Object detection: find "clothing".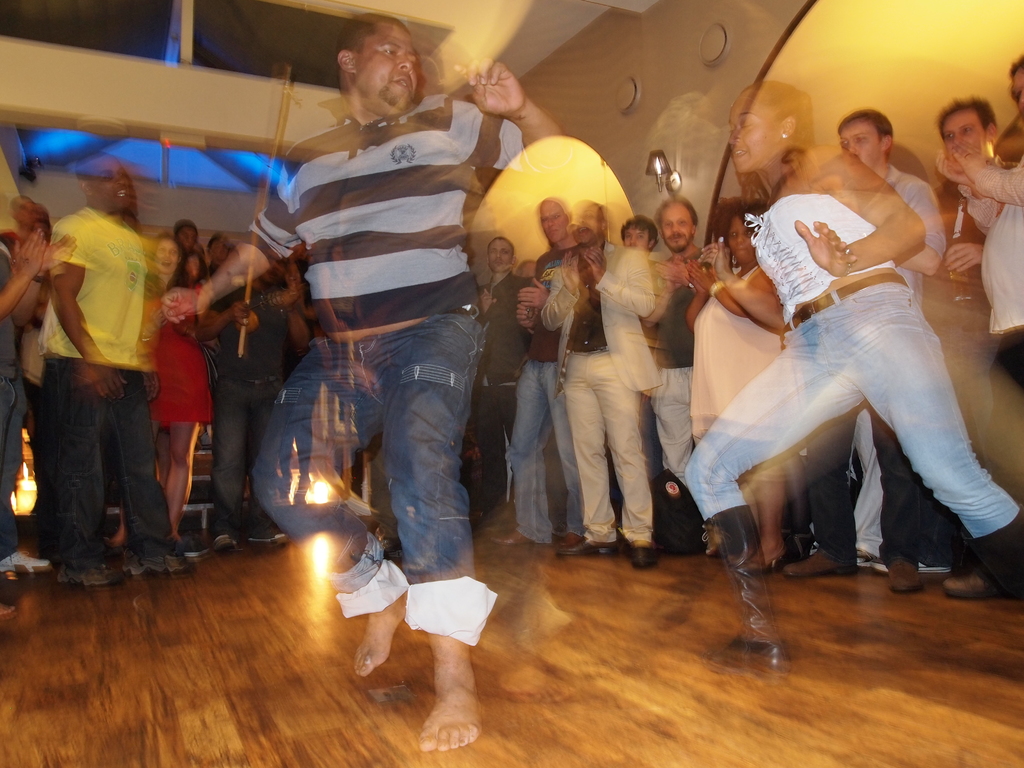
<box>22,172,173,575</box>.
